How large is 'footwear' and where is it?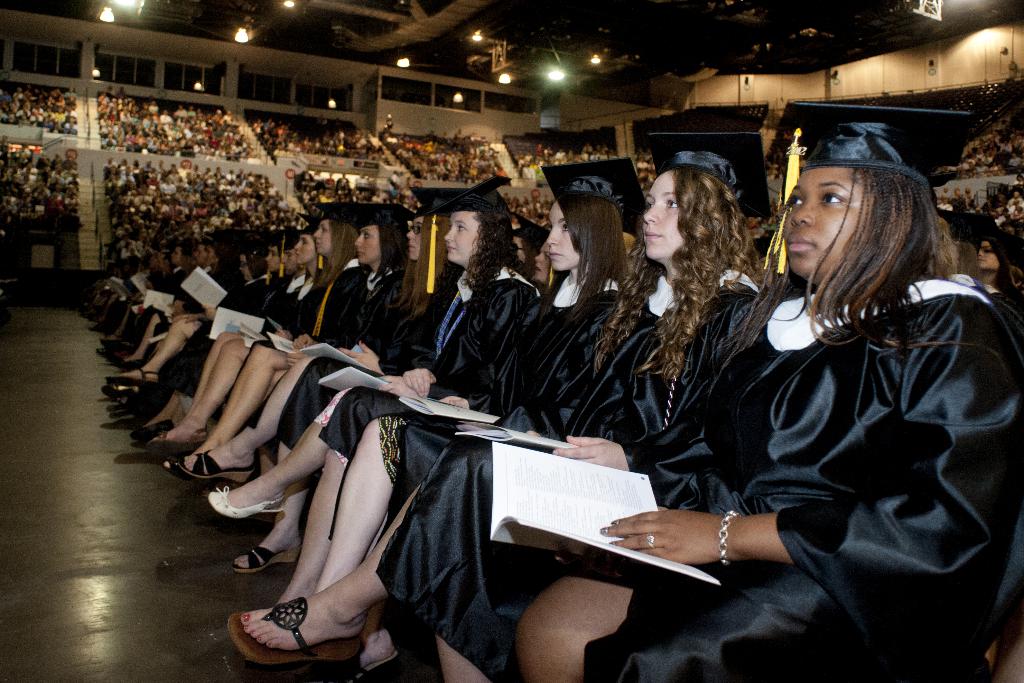
Bounding box: x1=230, y1=579, x2=386, y2=669.
